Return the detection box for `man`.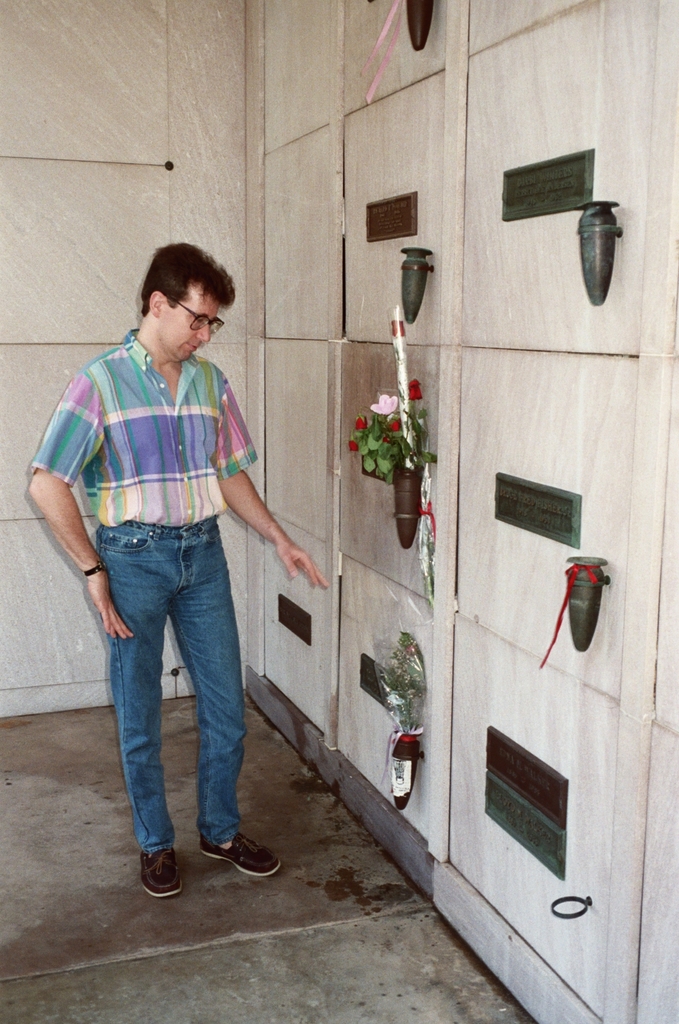
46/241/300/916.
